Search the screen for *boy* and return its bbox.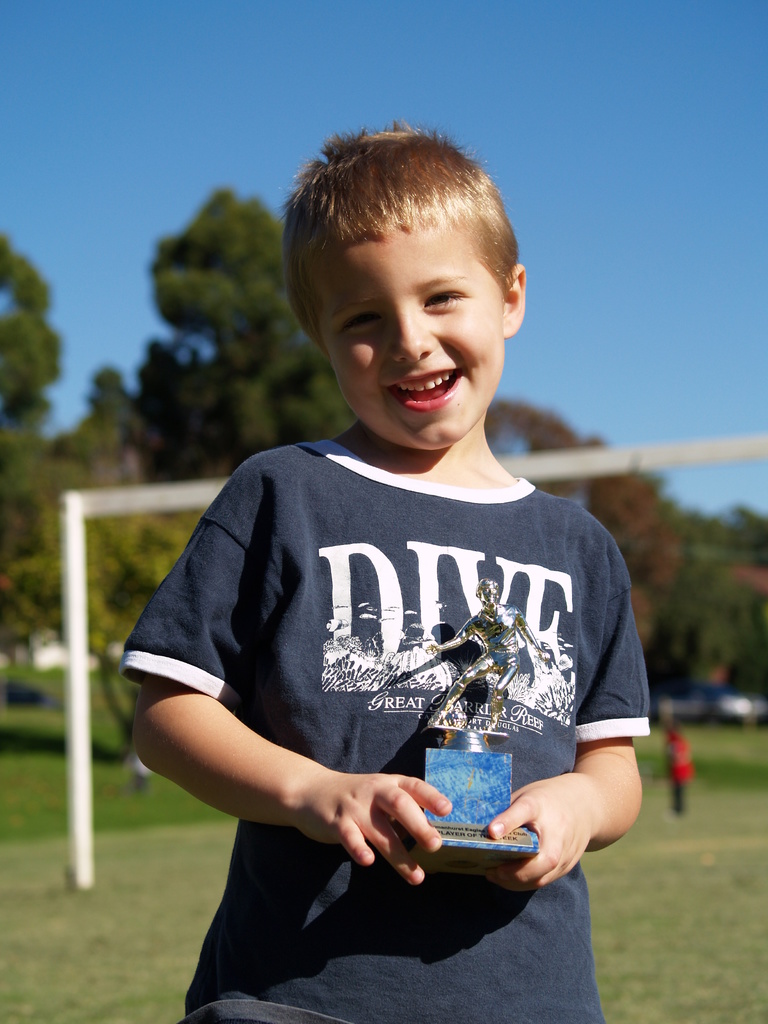
Found: locate(99, 113, 660, 1023).
